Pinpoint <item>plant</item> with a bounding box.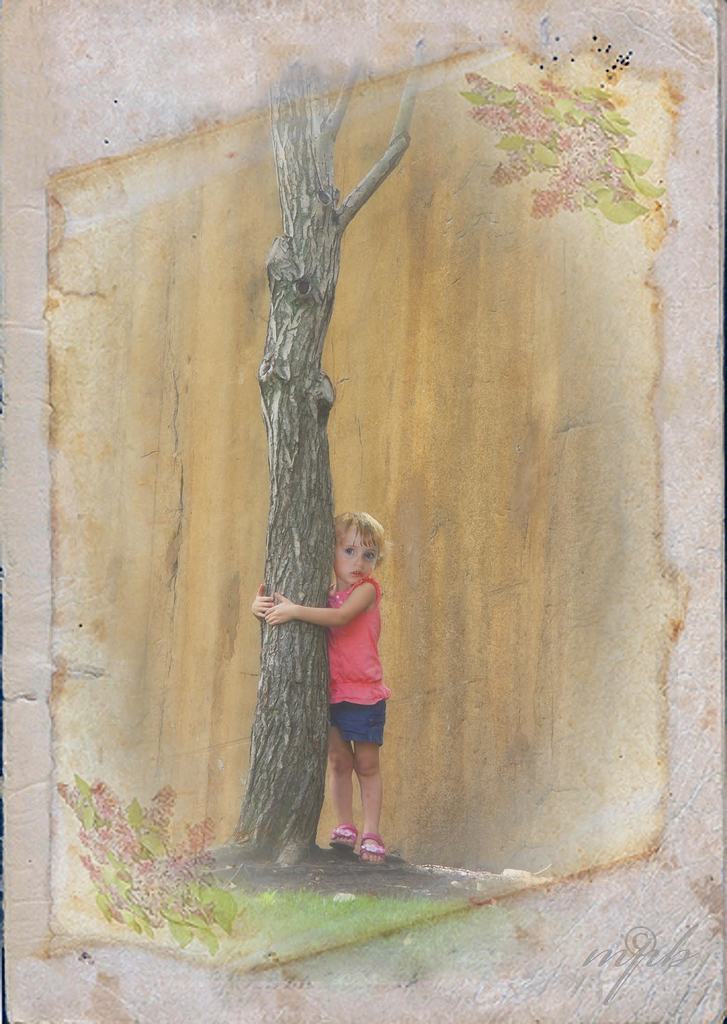
l=435, t=37, r=662, b=239.
